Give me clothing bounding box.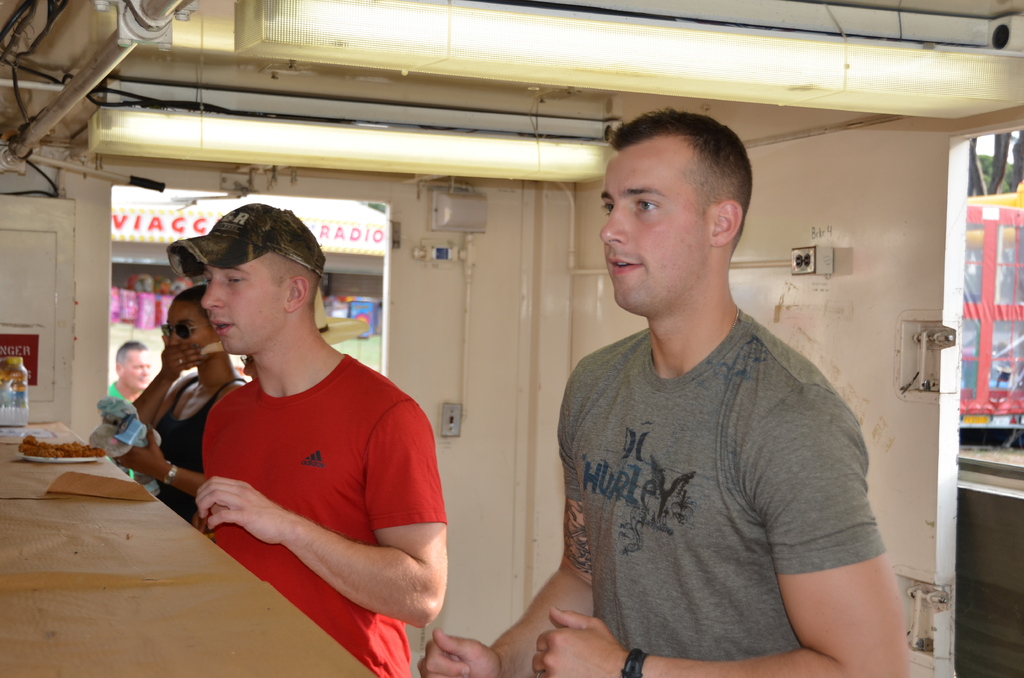
<region>540, 271, 893, 661</region>.
